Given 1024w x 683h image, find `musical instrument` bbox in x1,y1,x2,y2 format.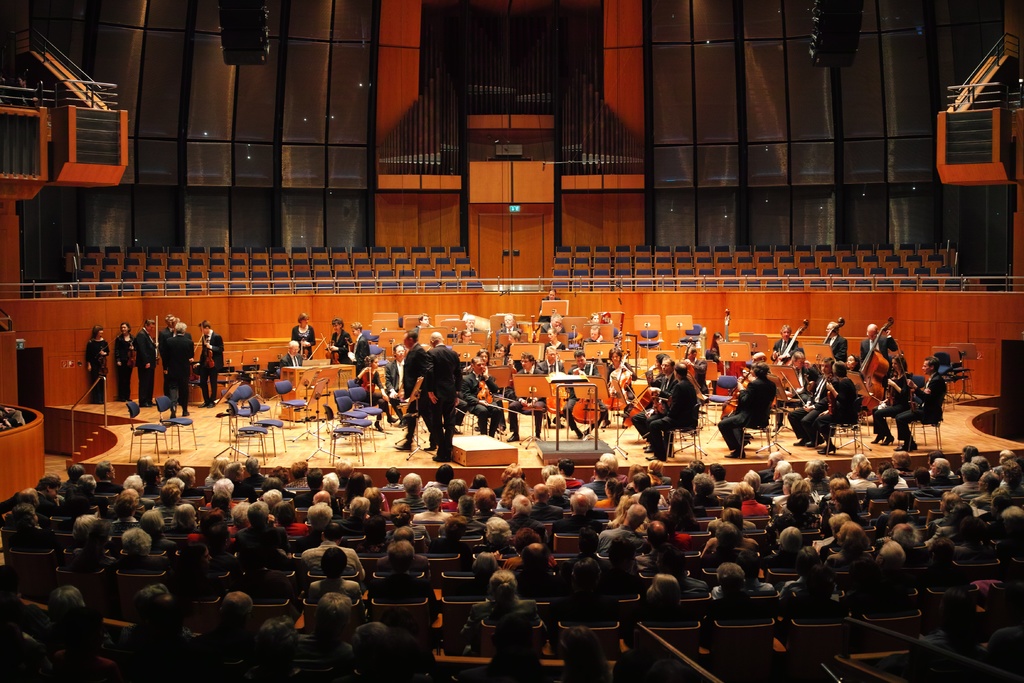
89,329,124,377.
